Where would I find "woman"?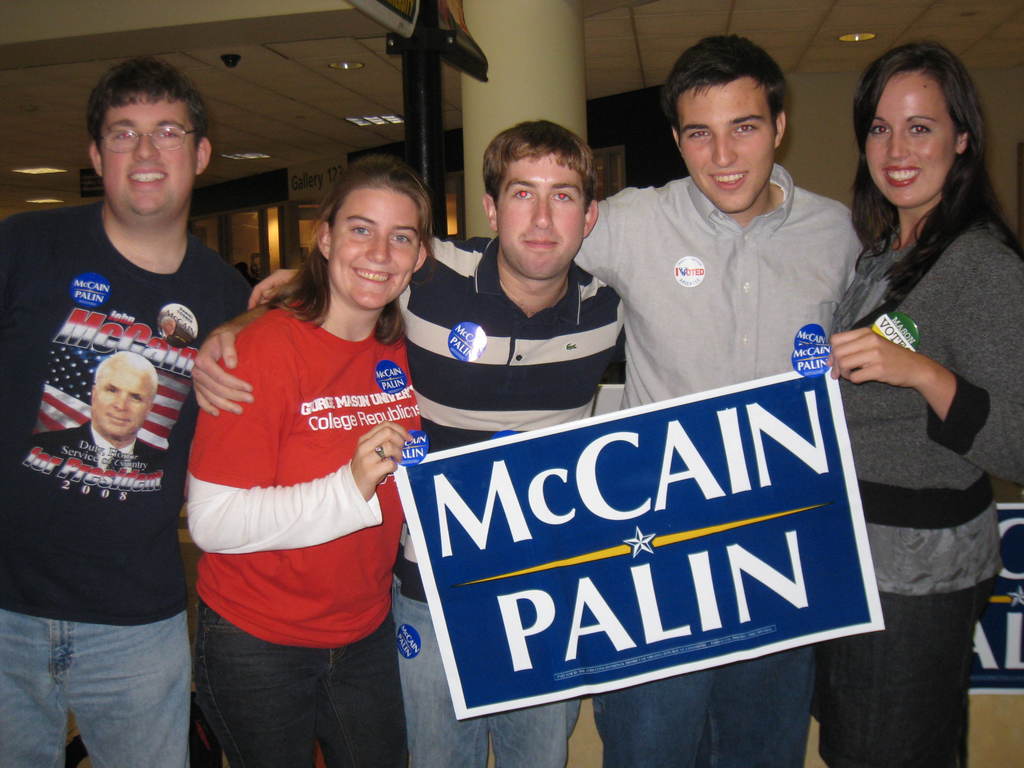
At pyautogui.locateOnScreen(808, 39, 1023, 767).
